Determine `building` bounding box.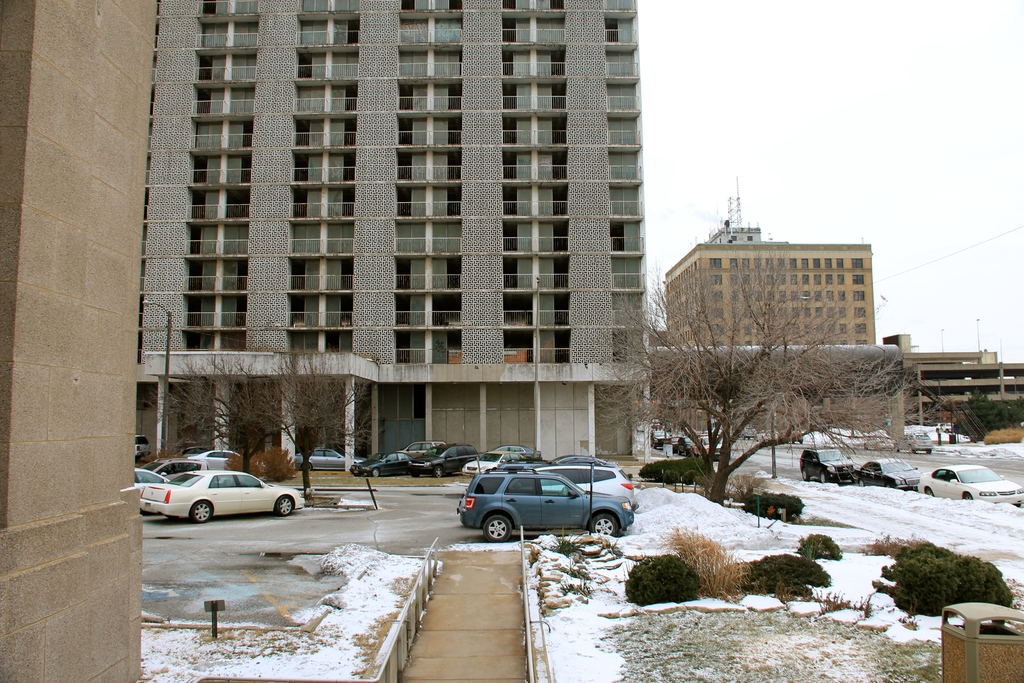
Determined: left=131, top=0, right=653, bottom=469.
